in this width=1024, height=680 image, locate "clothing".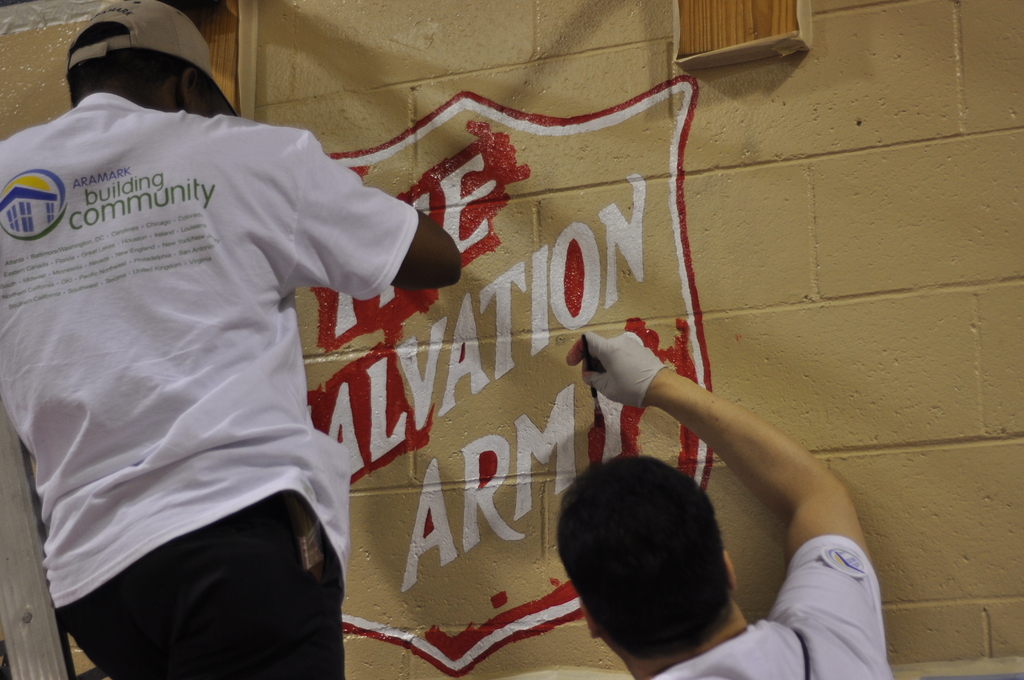
Bounding box: x1=647, y1=531, x2=893, y2=679.
